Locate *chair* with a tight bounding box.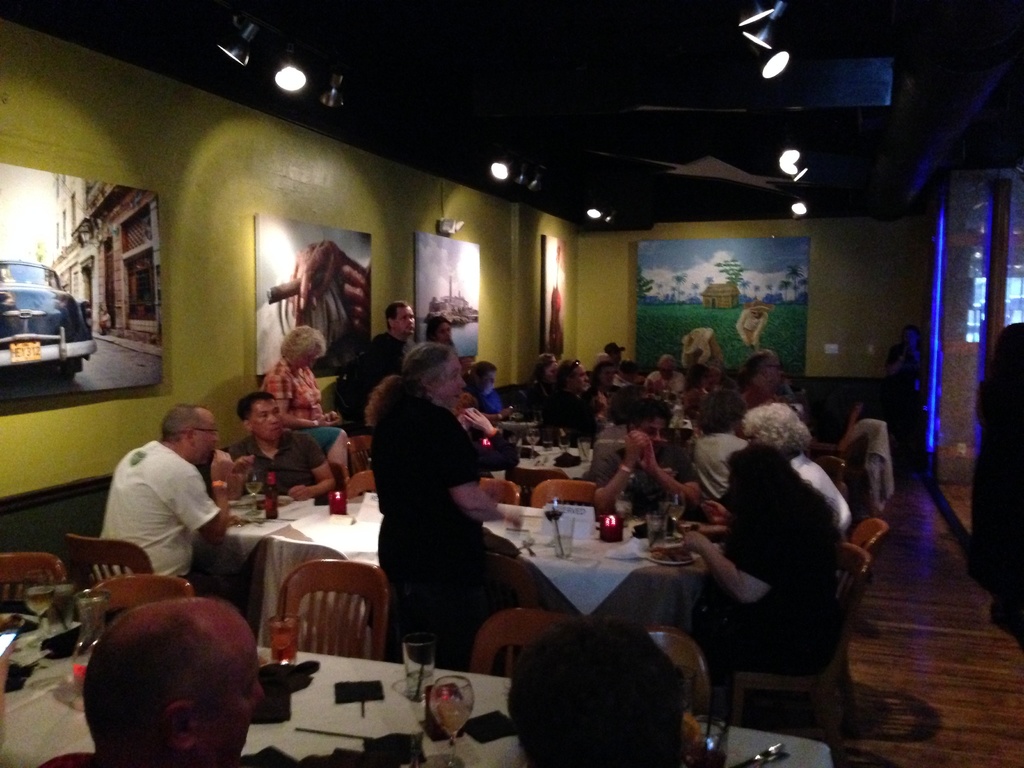
locate(469, 605, 715, 718).
